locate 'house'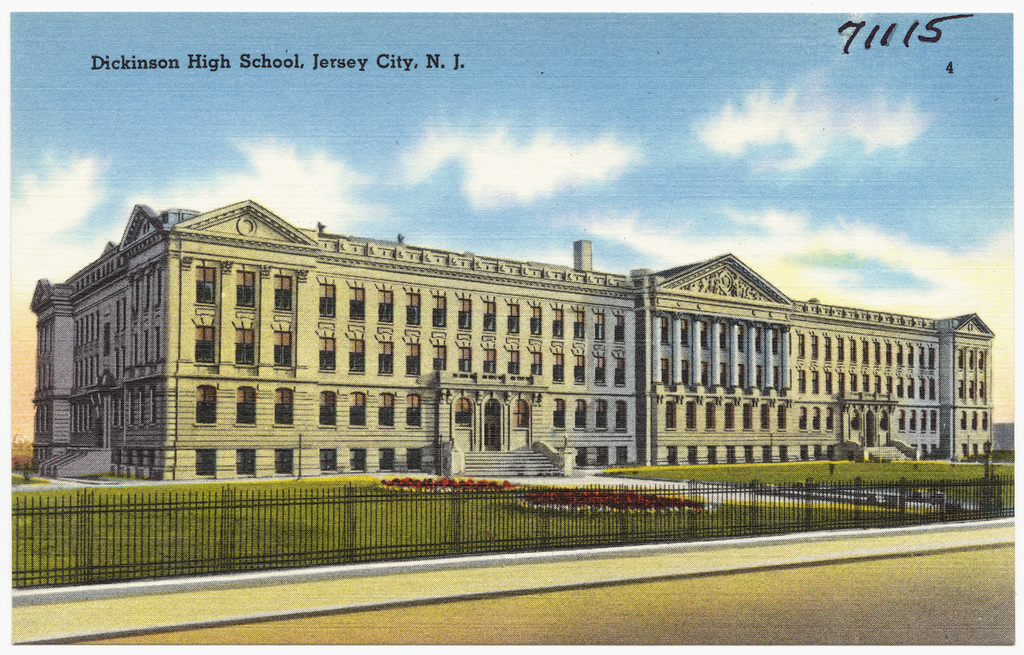
x1=319, y1=234, x2=438, y2=477
